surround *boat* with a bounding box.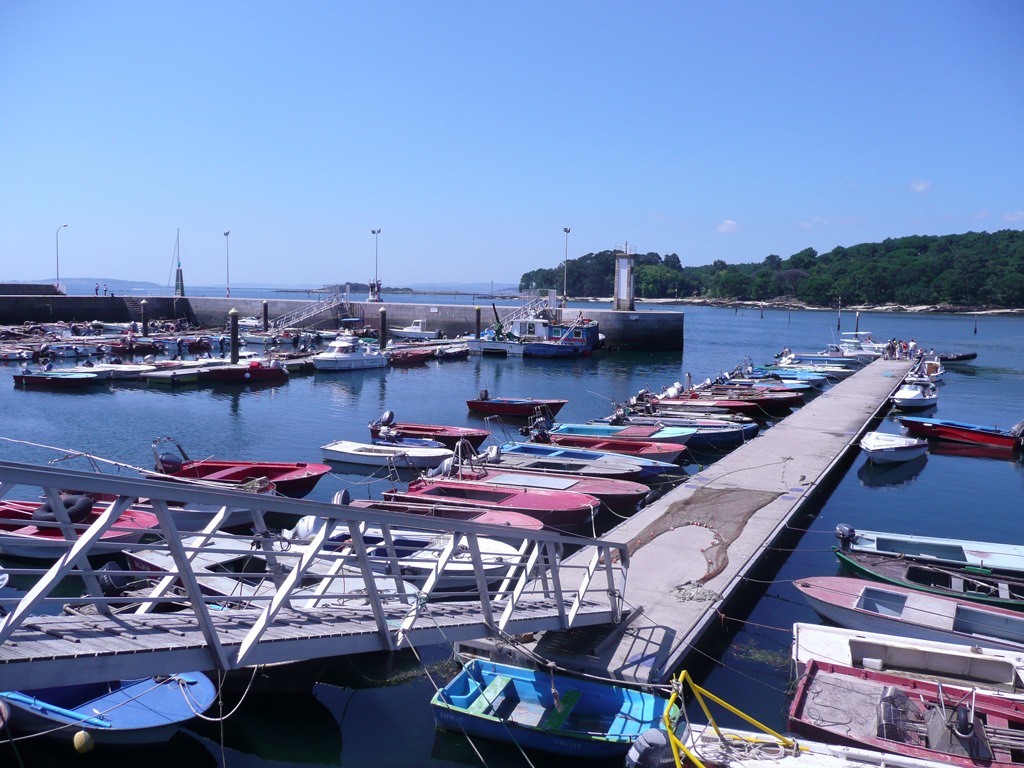
pyautogui.locateOnScreen(408, 474, 598, 538).
